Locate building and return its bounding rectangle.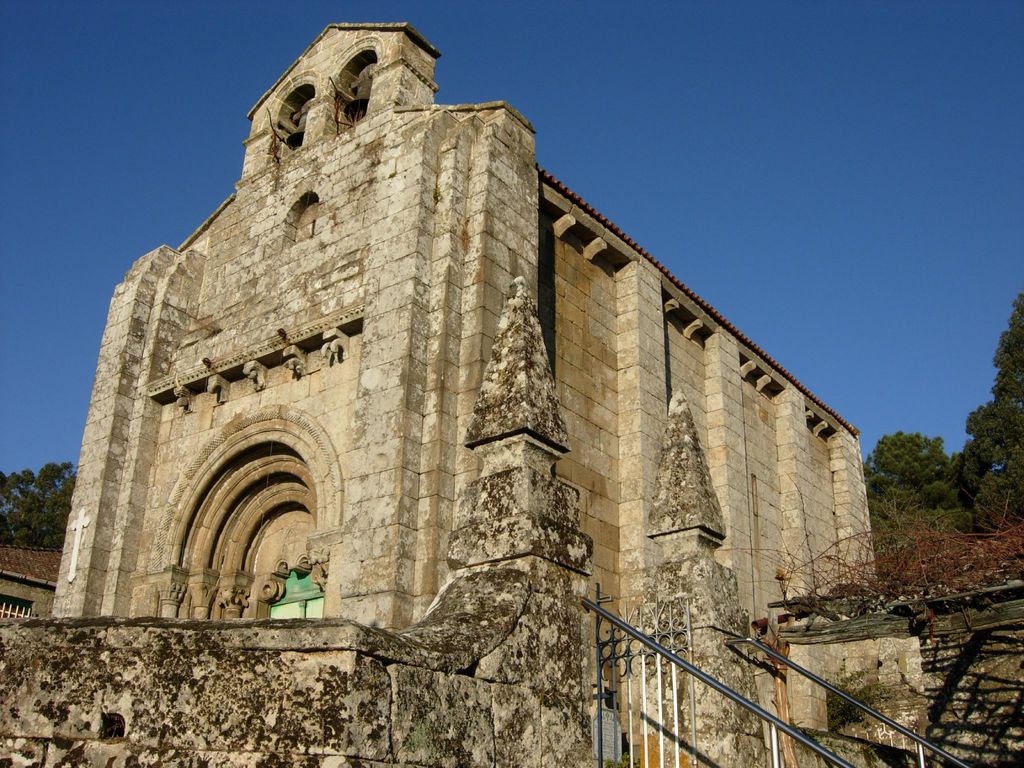
bbox(53, 23, 934, 767).
